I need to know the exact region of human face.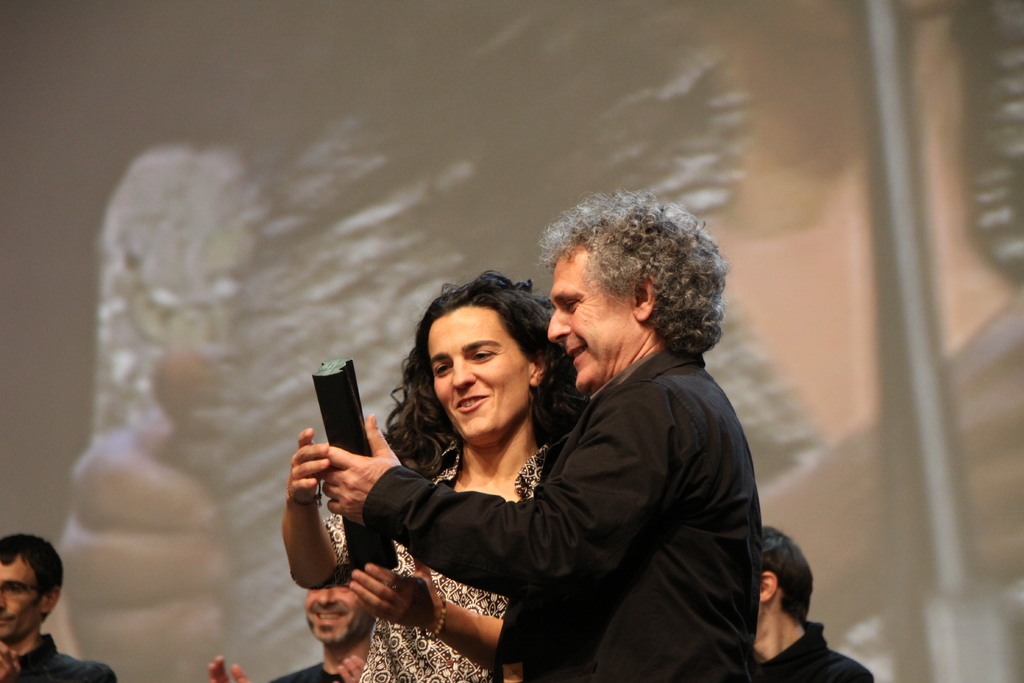
Region: left=300, top=579, right=375, bottom=645.
